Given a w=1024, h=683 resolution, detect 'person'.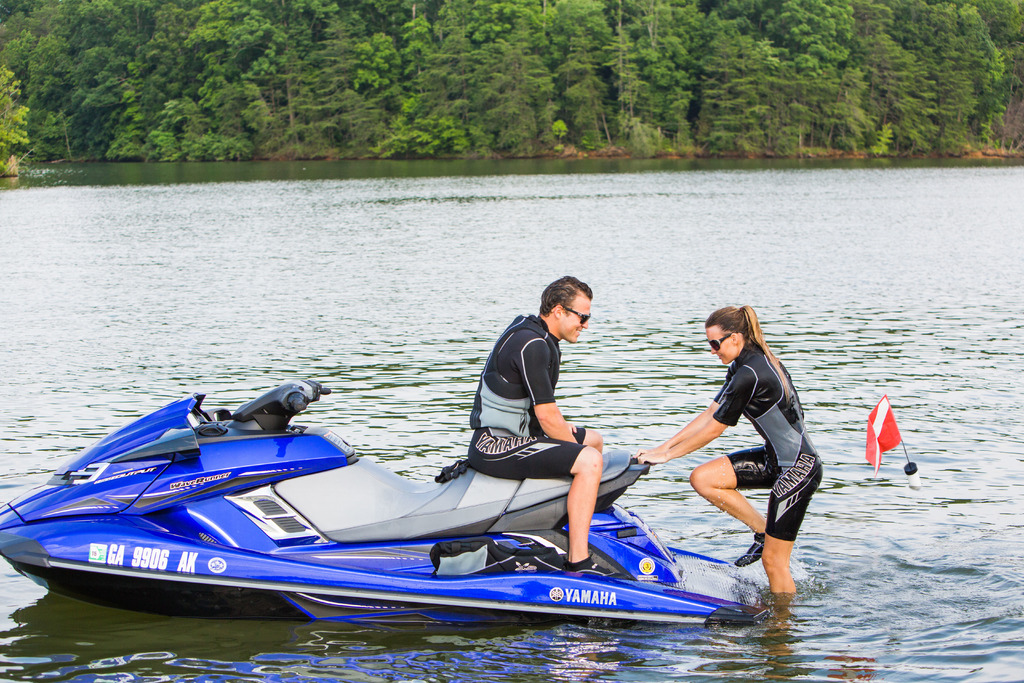
464, 273, 618, 584.
